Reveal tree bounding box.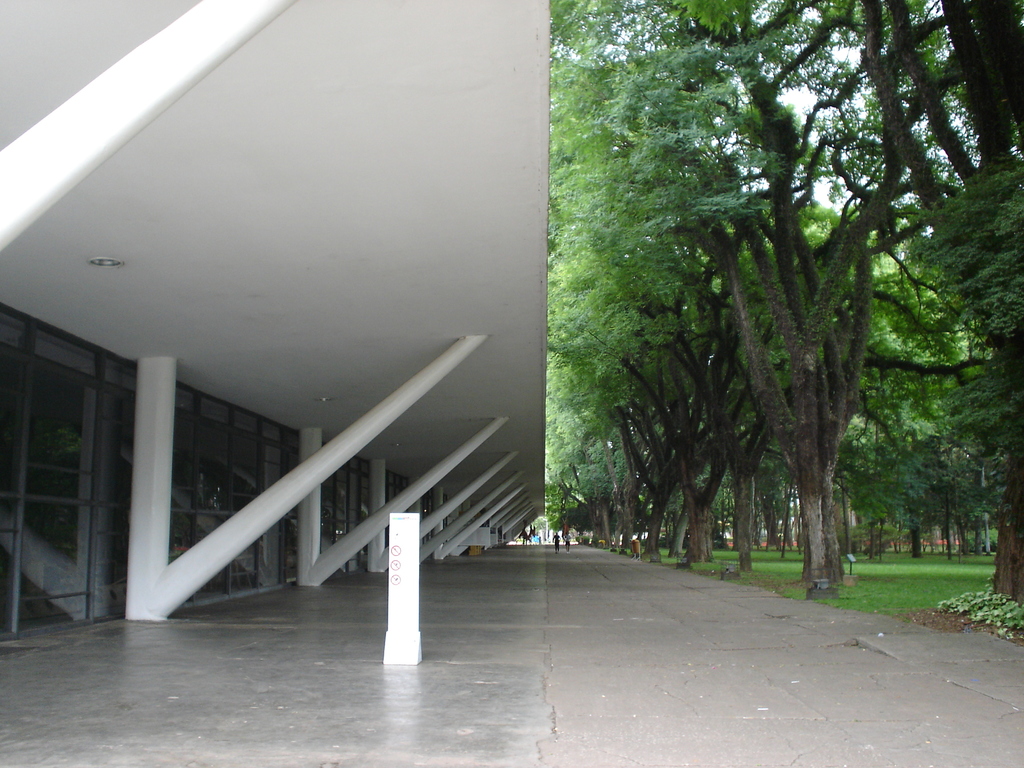
Revealed: box=[893, 0, 1023, 613].
